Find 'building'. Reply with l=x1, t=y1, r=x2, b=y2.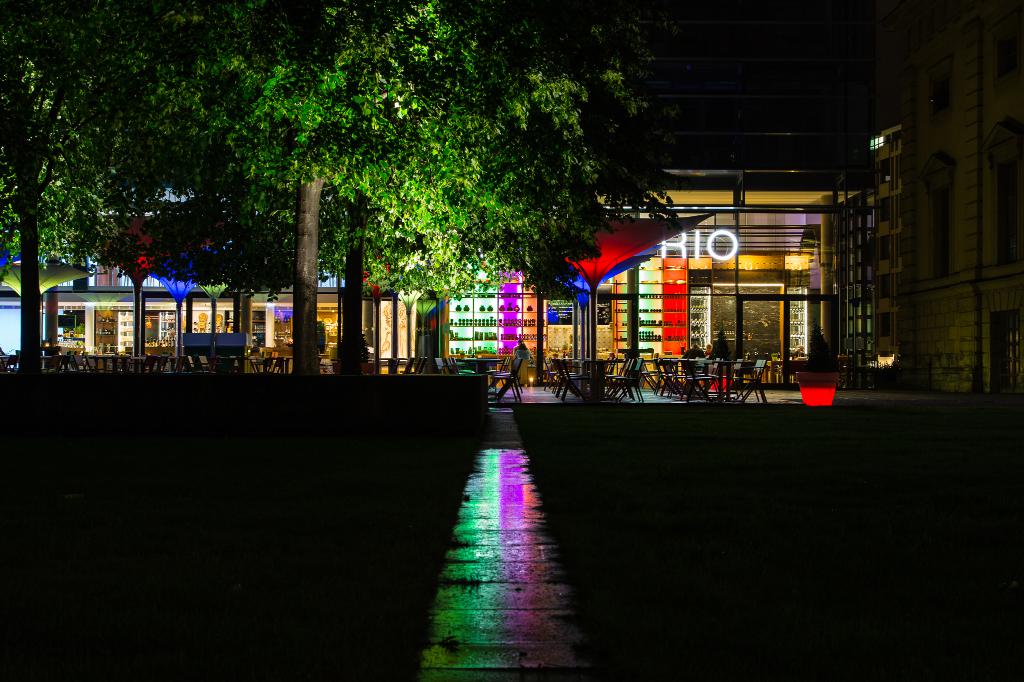
l=1, t=6, r=879, b=383.
